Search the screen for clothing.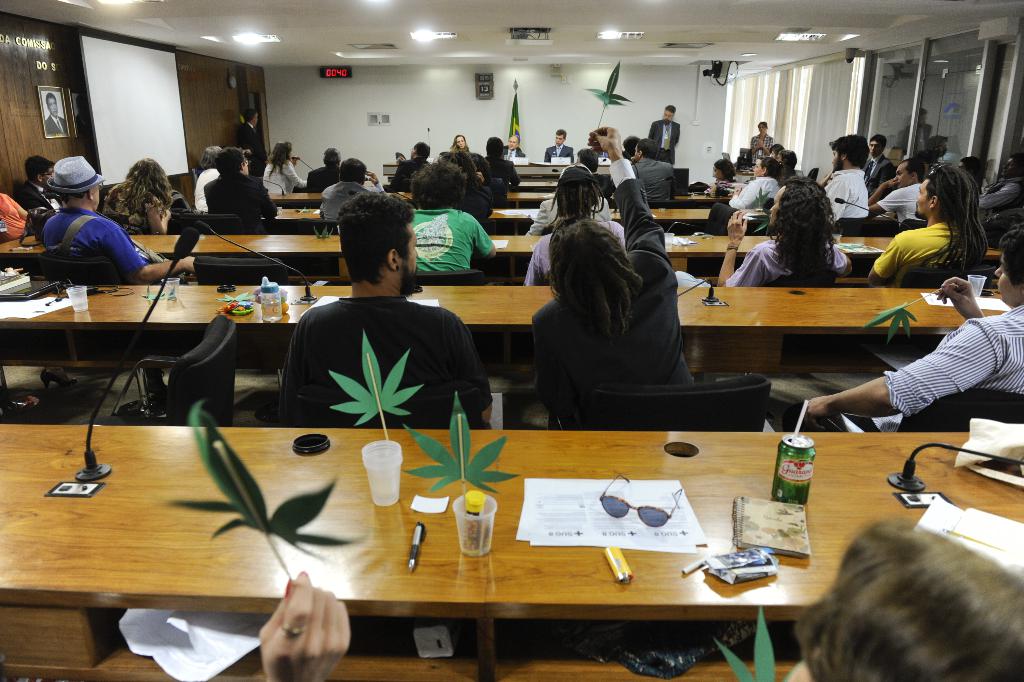
Found at l=38, t=211, r=184, b=282.
